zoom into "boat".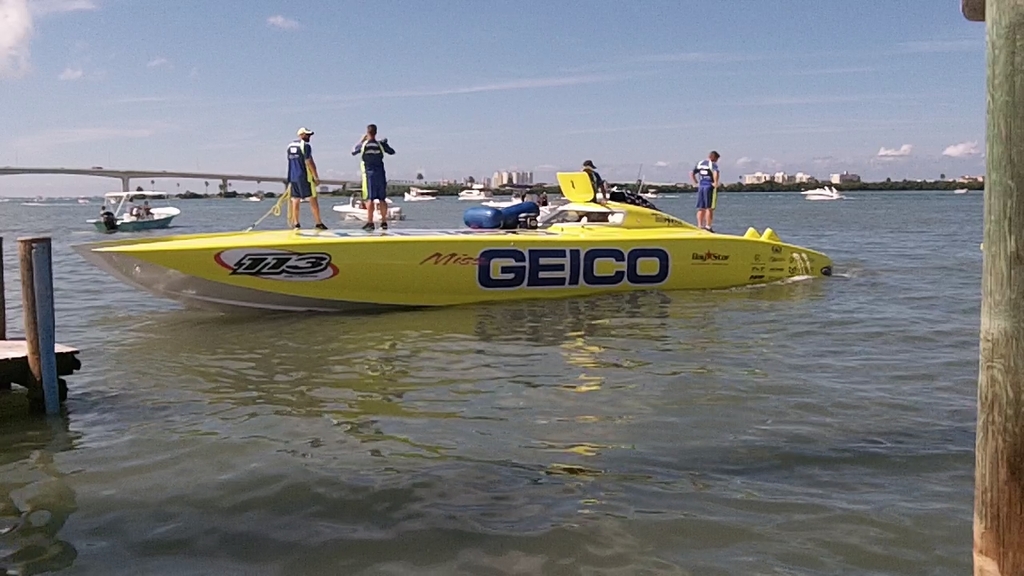
Zoom target: bbox=[803, 184, 840, 203].
